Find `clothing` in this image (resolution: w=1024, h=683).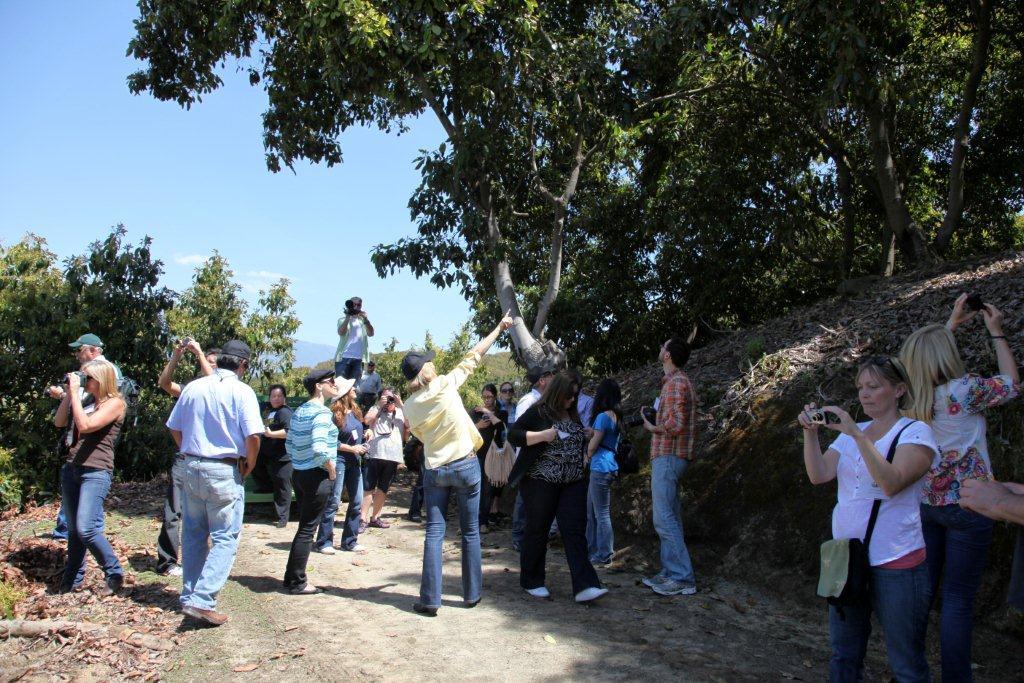
[left=894, top=508, right=977, bottom=675].
